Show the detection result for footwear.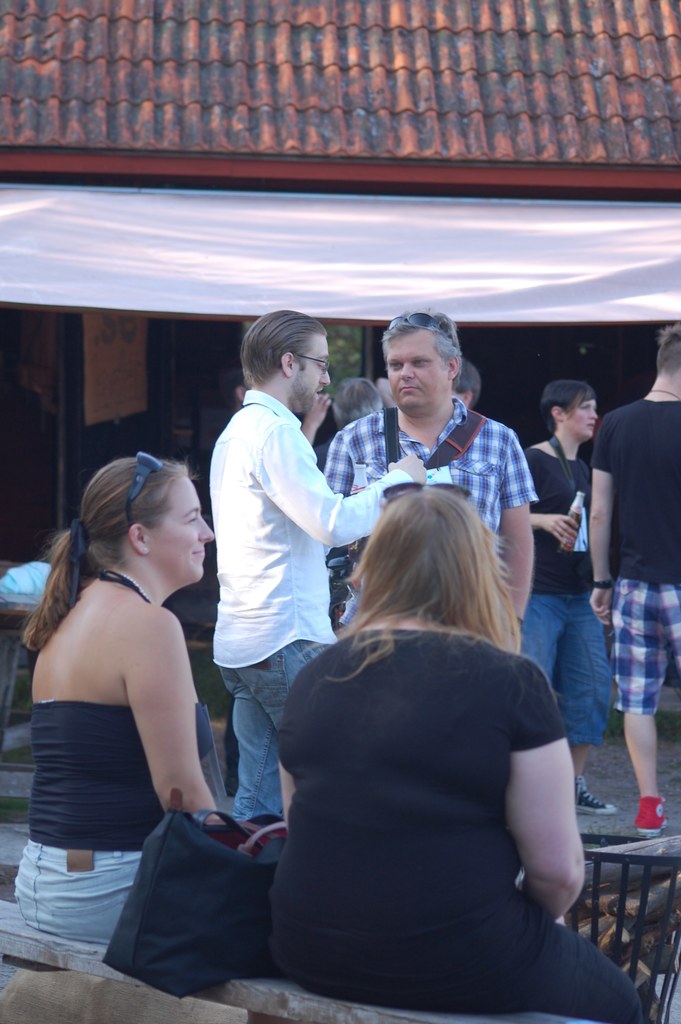
573/776/617/817.
